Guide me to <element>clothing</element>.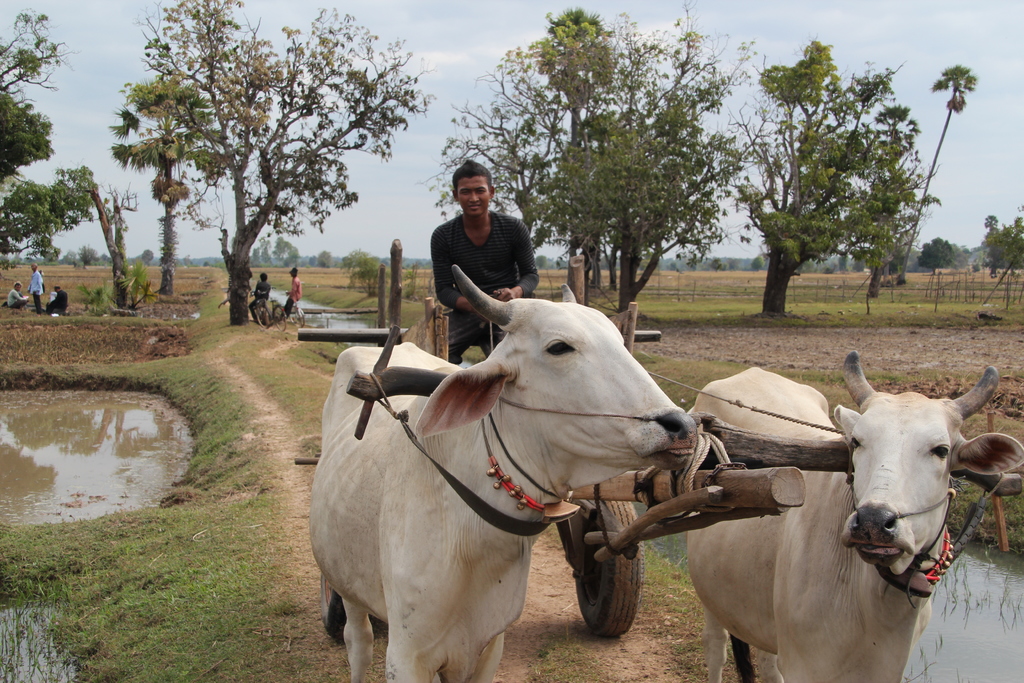
Guidance: crop(253, 281, 273, 313).
